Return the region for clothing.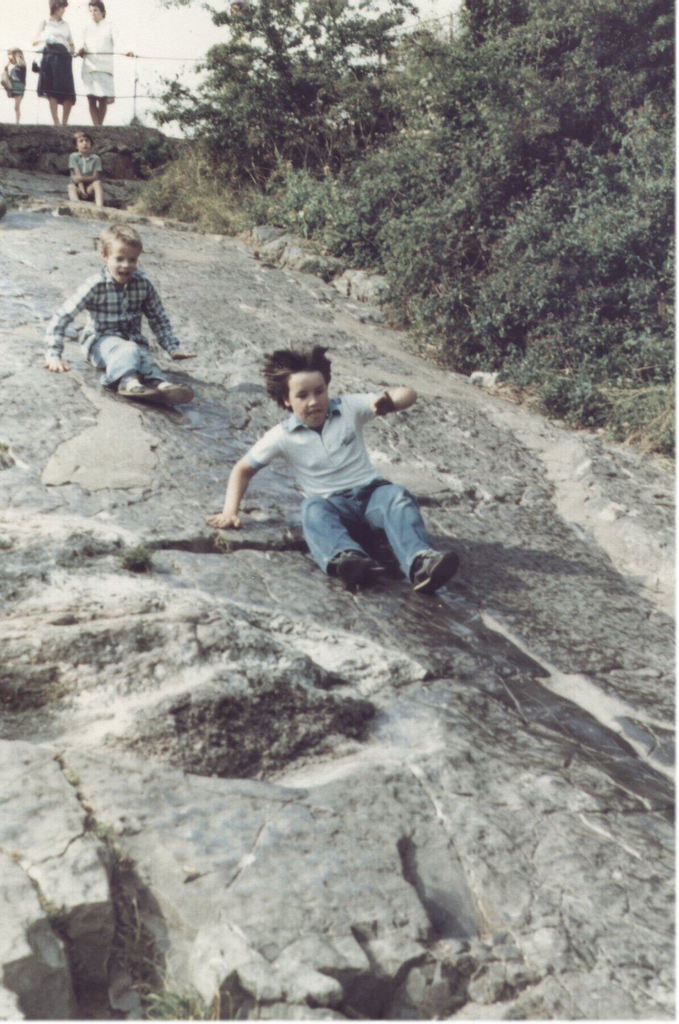
(0, 56, 30, 102).
